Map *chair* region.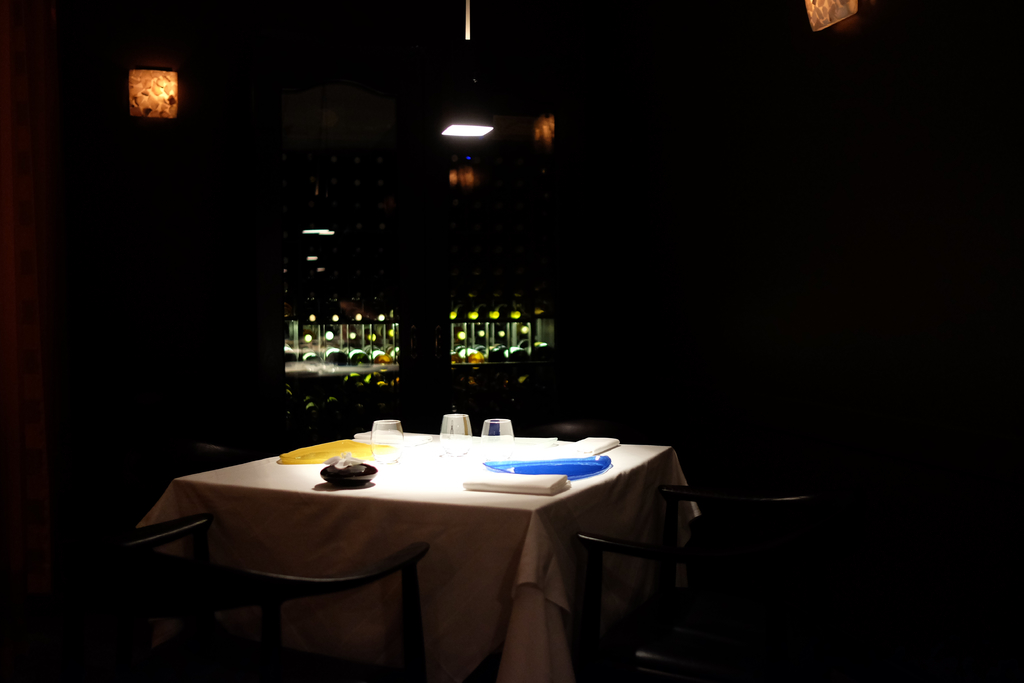
Mapped to (left=572, top=475, right=842, bottom=680).
